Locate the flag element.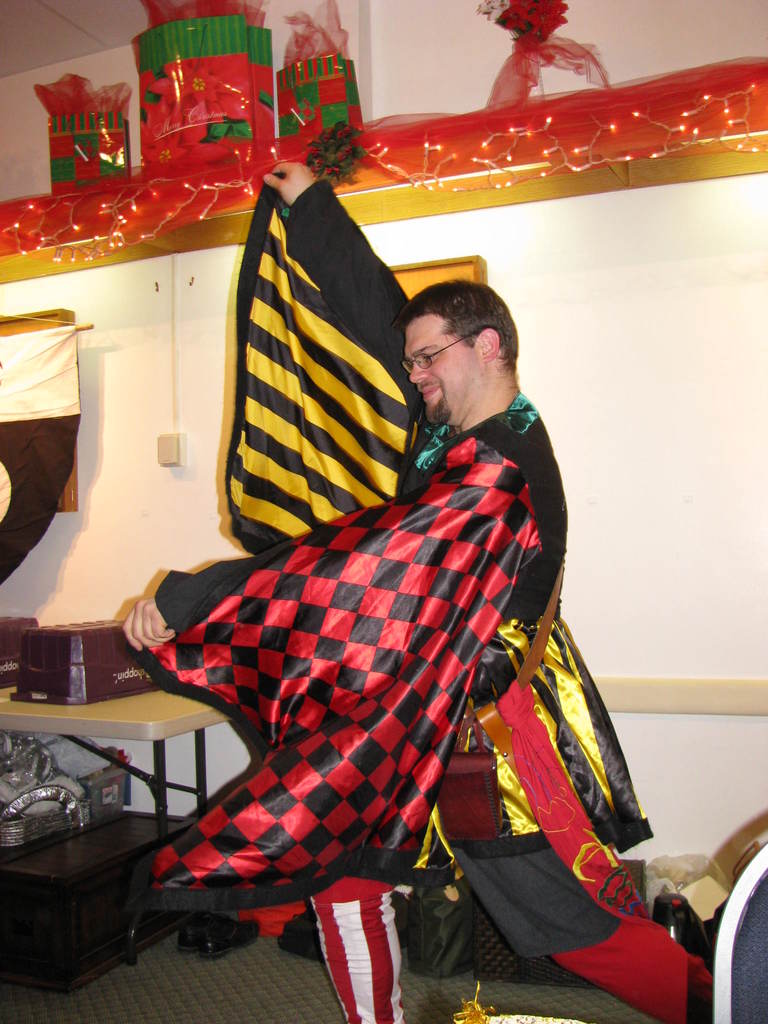
Element bbox: rect(302, 886, 408, 1023).
